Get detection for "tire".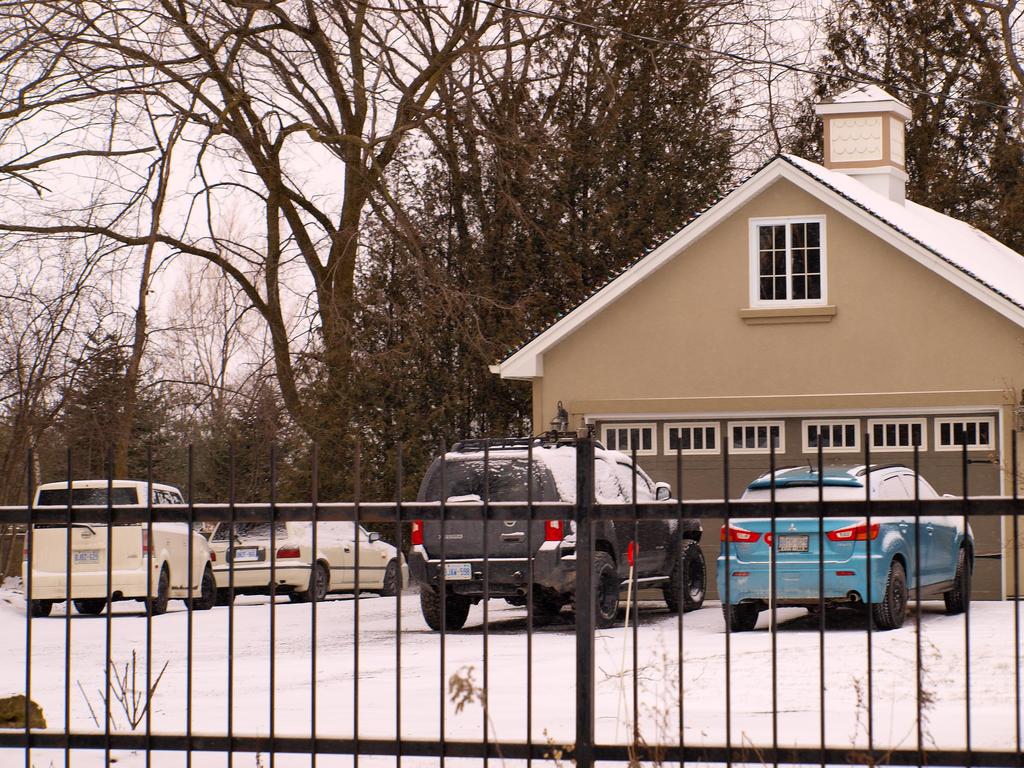
Detection: box=[385, 563, 399, 595].
